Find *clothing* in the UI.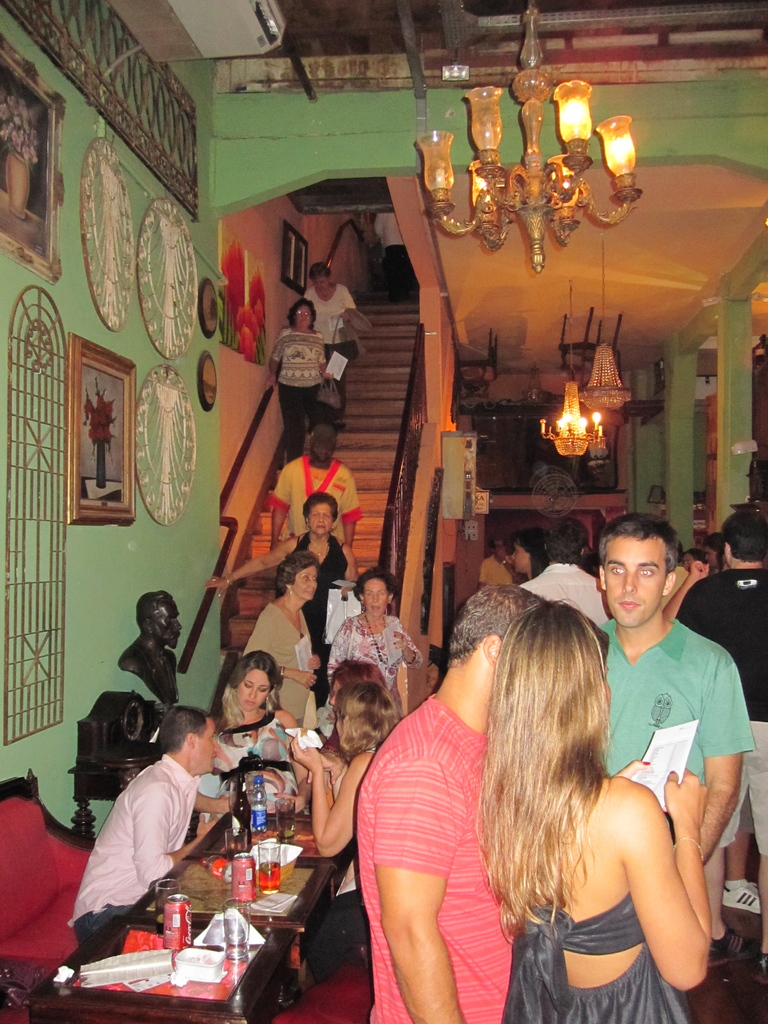
UI element at 238:598:322:729.
